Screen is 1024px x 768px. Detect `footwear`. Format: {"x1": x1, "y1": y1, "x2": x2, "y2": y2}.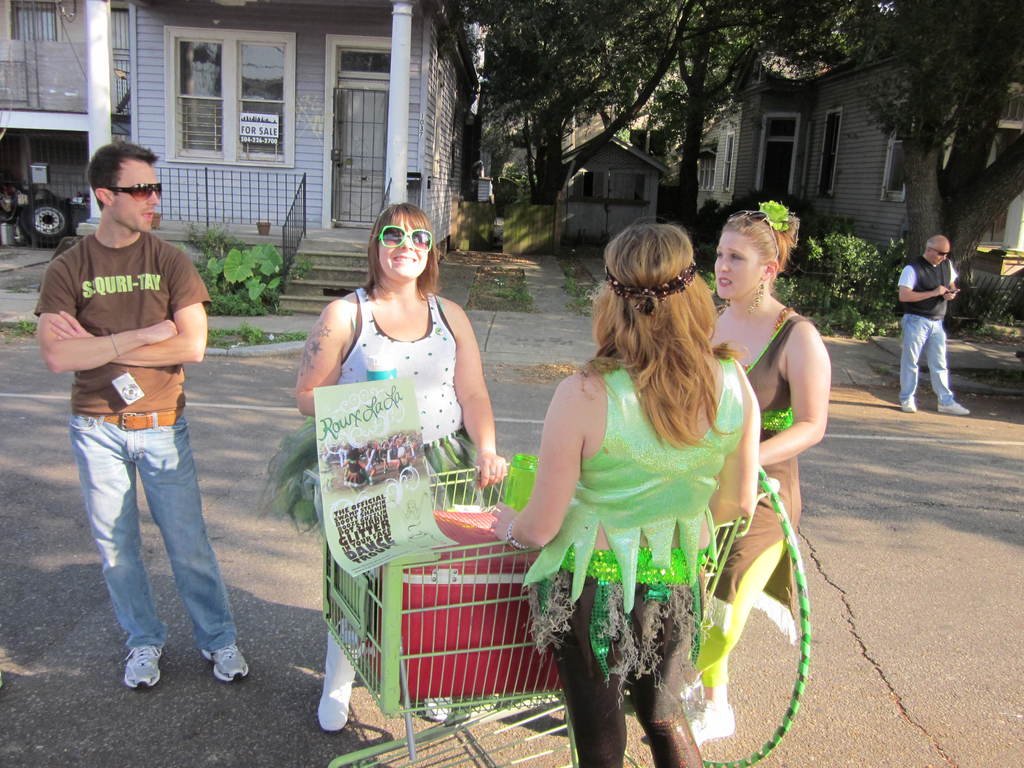
{"x1": 900, "y1": 395, "x2": 918, "y2": 413}.
